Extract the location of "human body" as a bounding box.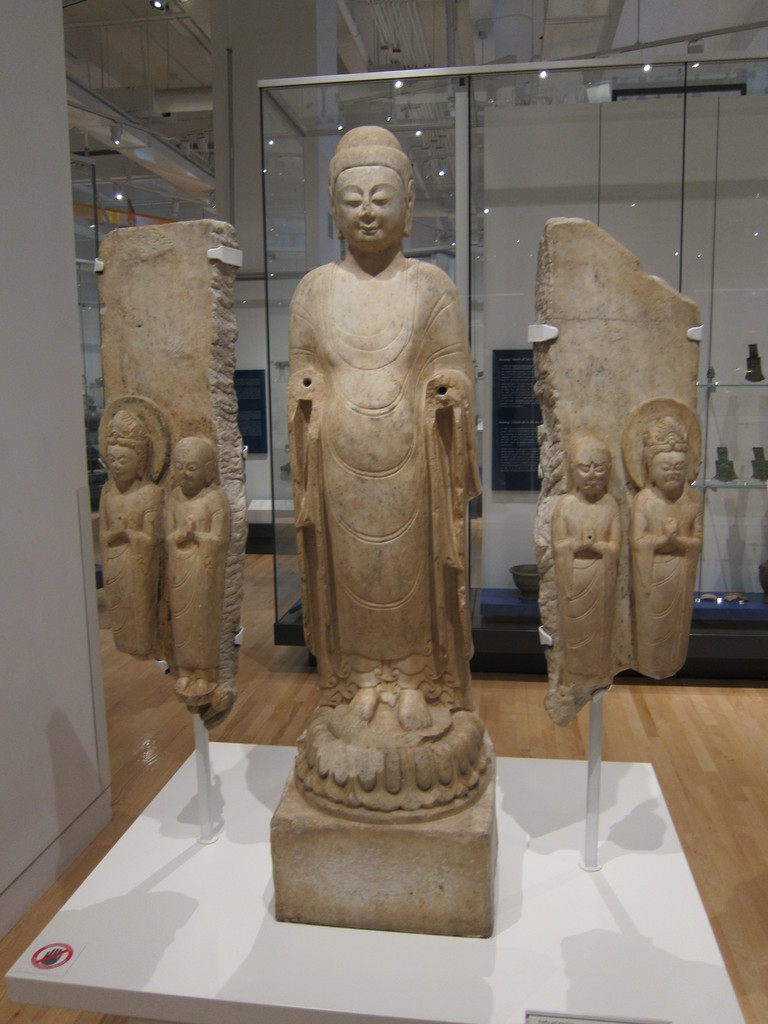
bbox=(163, 433, 231, 698).
